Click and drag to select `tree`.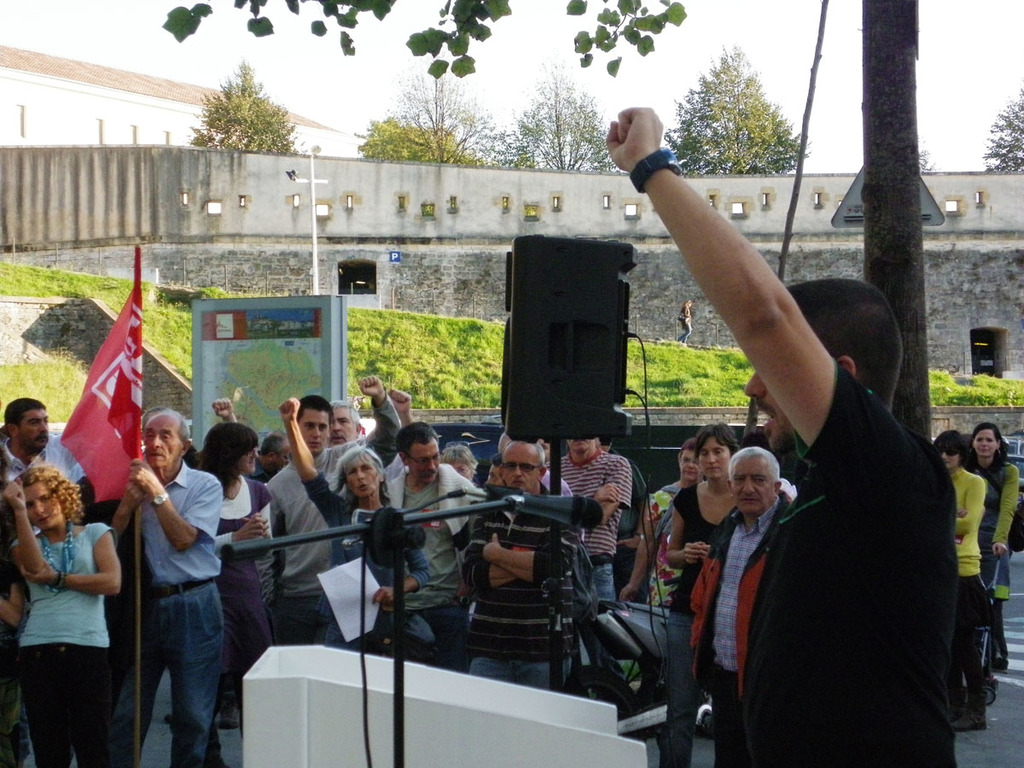
Selection: [left=178, top=53, right=298, bottom=161].
